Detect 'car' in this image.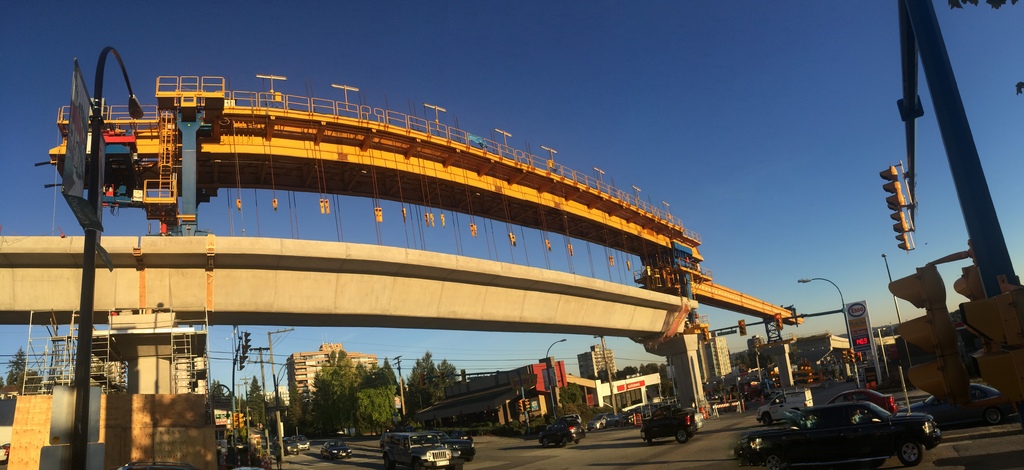
Detection: bbox(319, 439, 352, 462).
